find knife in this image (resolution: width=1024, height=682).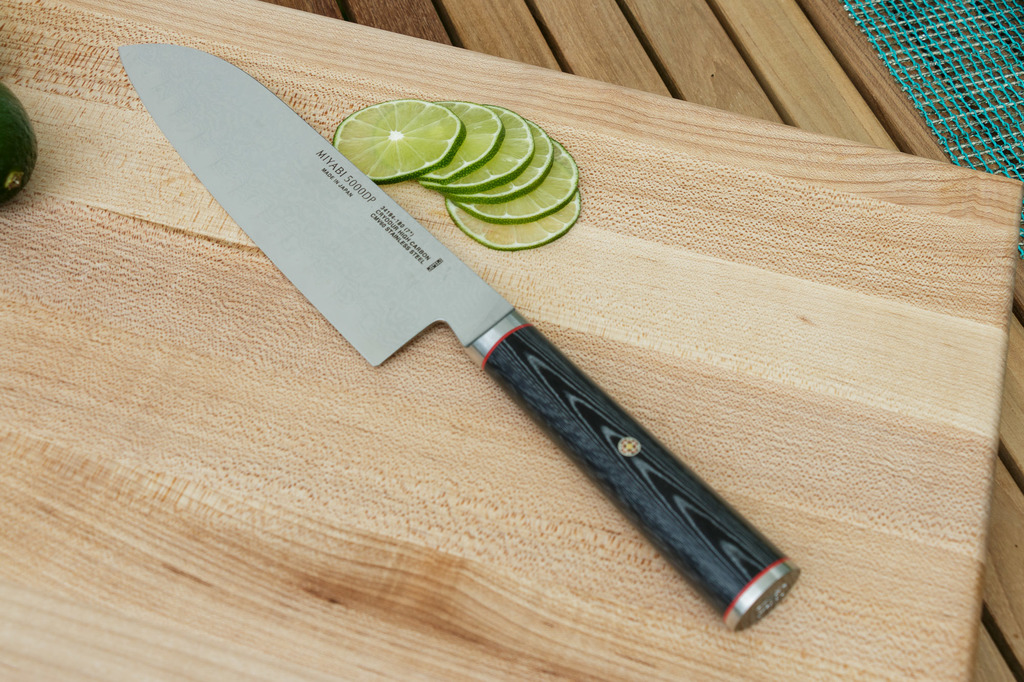
(left=115, top=44, right=803, bottom=626).
